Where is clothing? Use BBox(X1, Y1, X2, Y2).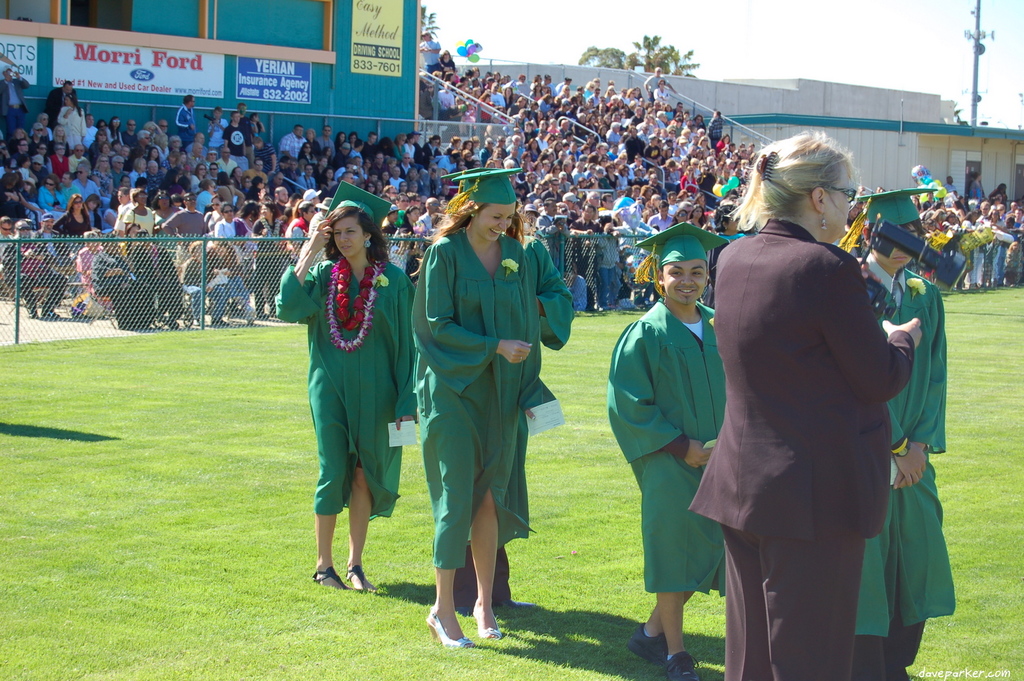
BBox(122, 202, 156, 238).
